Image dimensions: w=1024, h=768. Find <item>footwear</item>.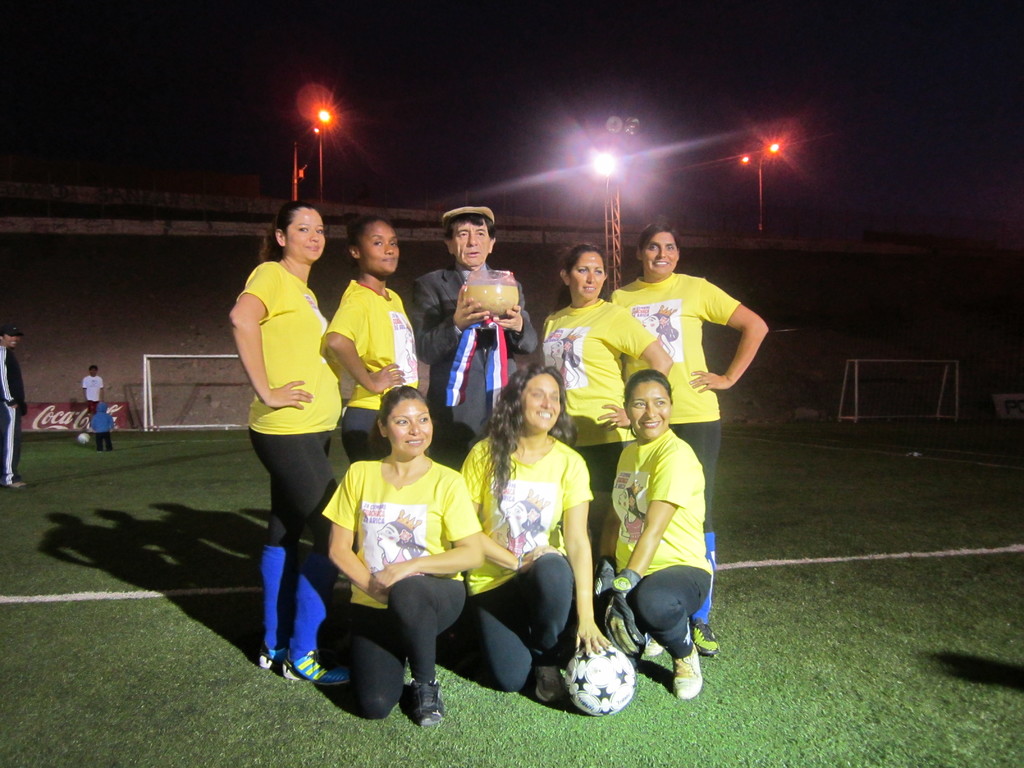
258, 646, 286, 673.
